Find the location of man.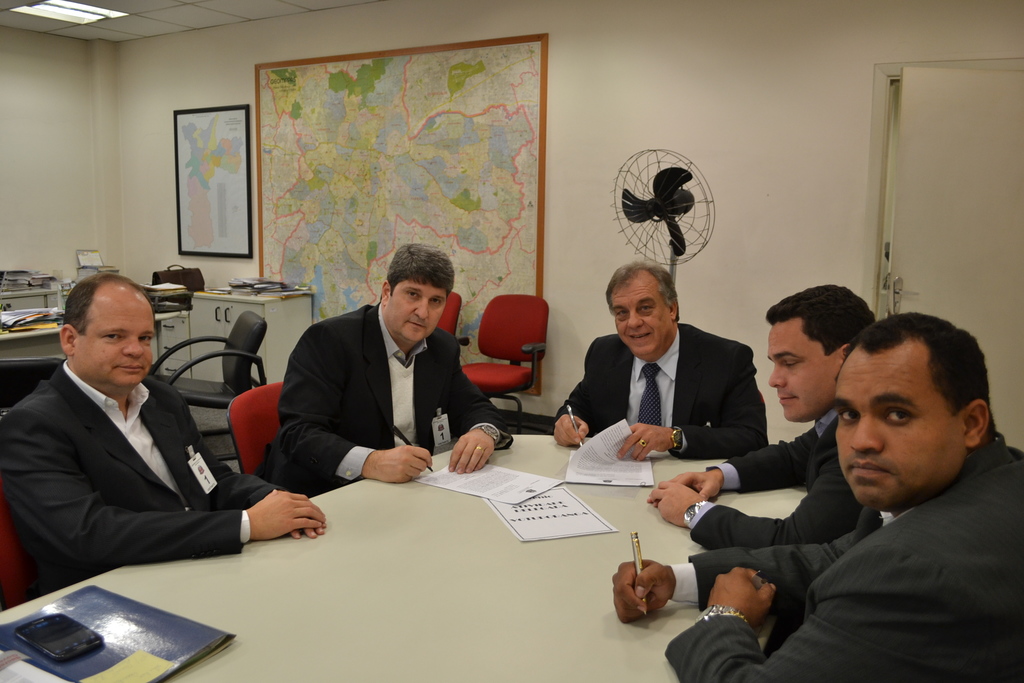
Location: BBox(12, 263, 284, 609).
